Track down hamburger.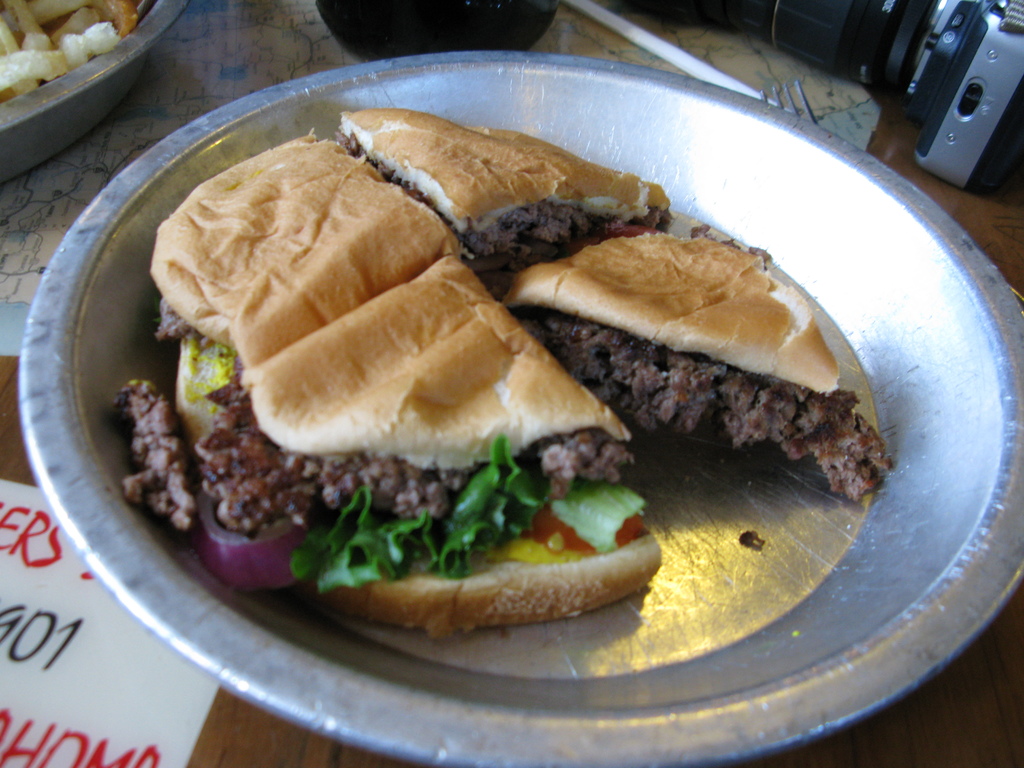
Tracked to 108, 130, 665, 641.
